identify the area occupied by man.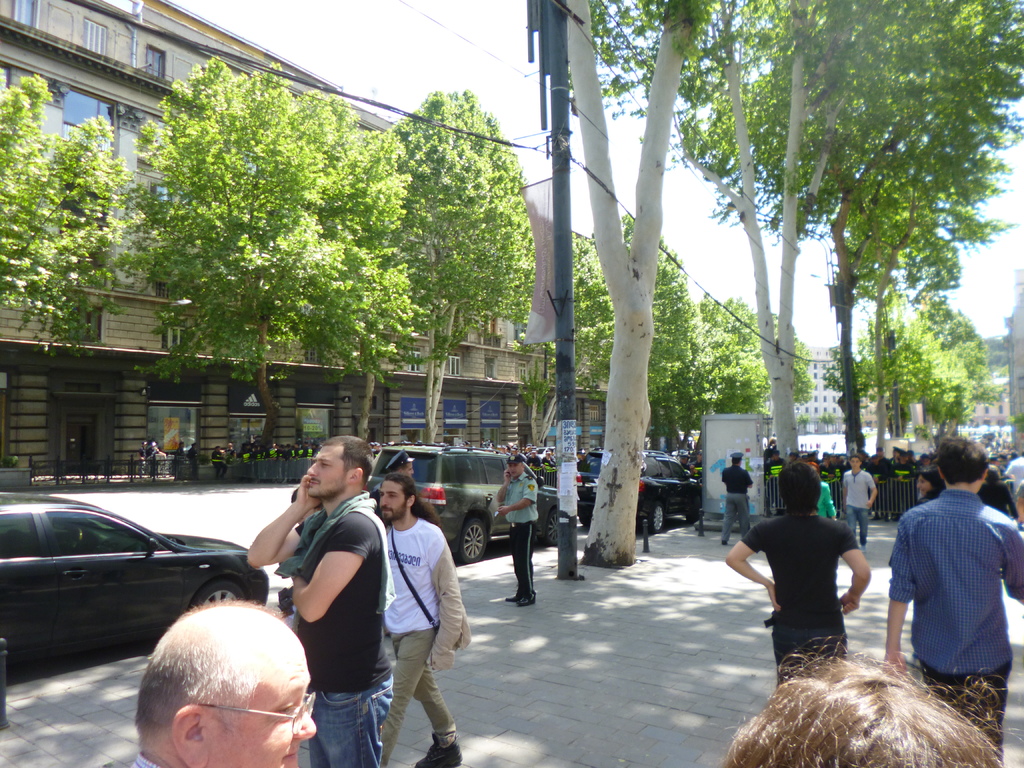
Area: bbox=(493, 448, 541, 611).
